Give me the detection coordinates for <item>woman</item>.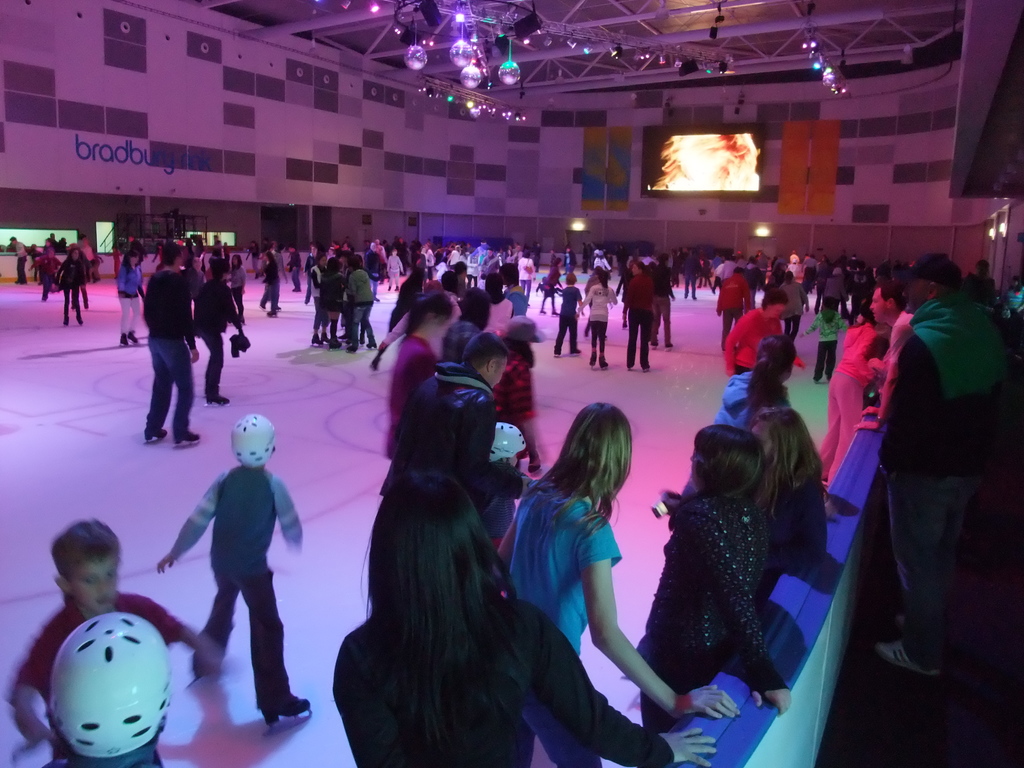
bbox=(106, 241, 153, 353).
